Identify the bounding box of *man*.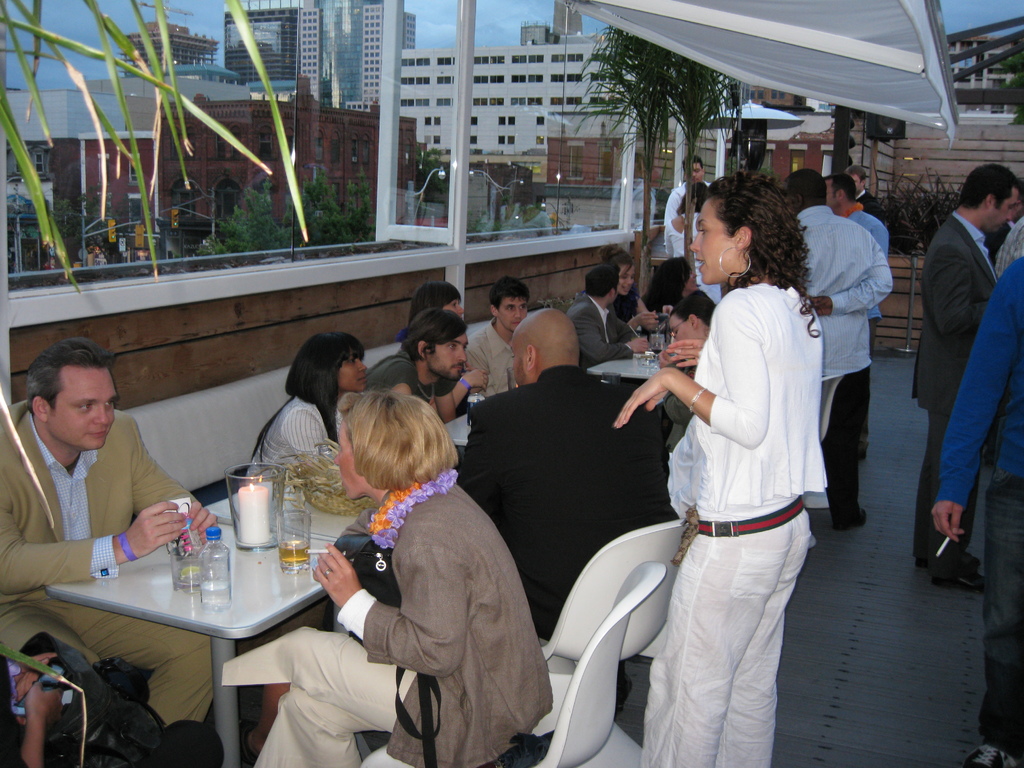
l=567, t=263, r=660, b=363.
